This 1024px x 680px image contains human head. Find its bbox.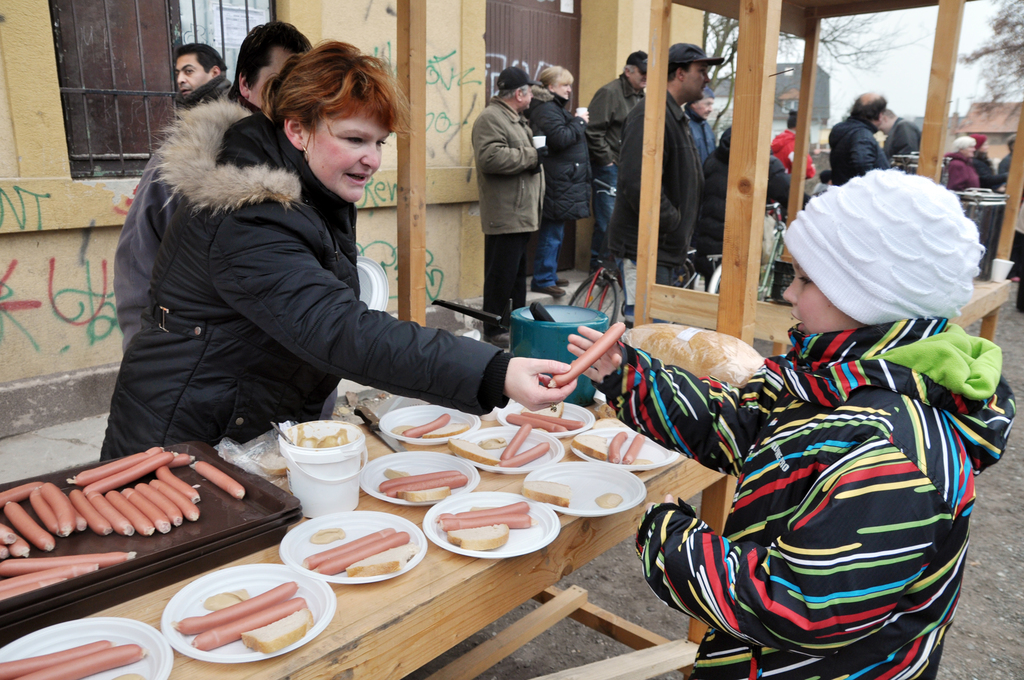
779/165/980/338.
